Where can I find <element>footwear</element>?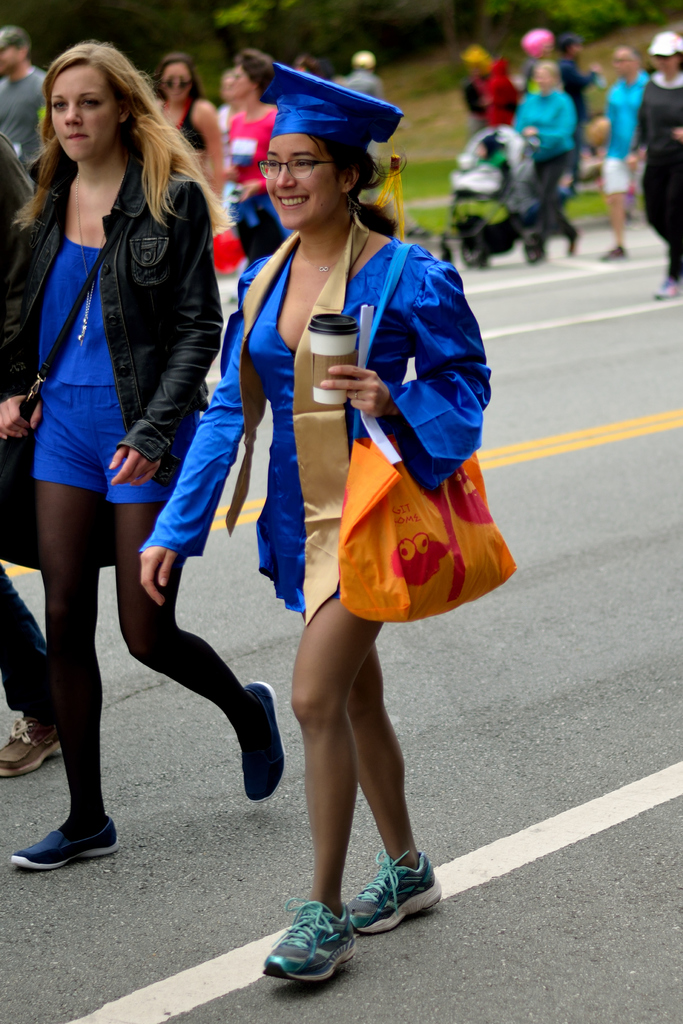
You can find it at x1=335 y1=835 x2=438 y2=953.
